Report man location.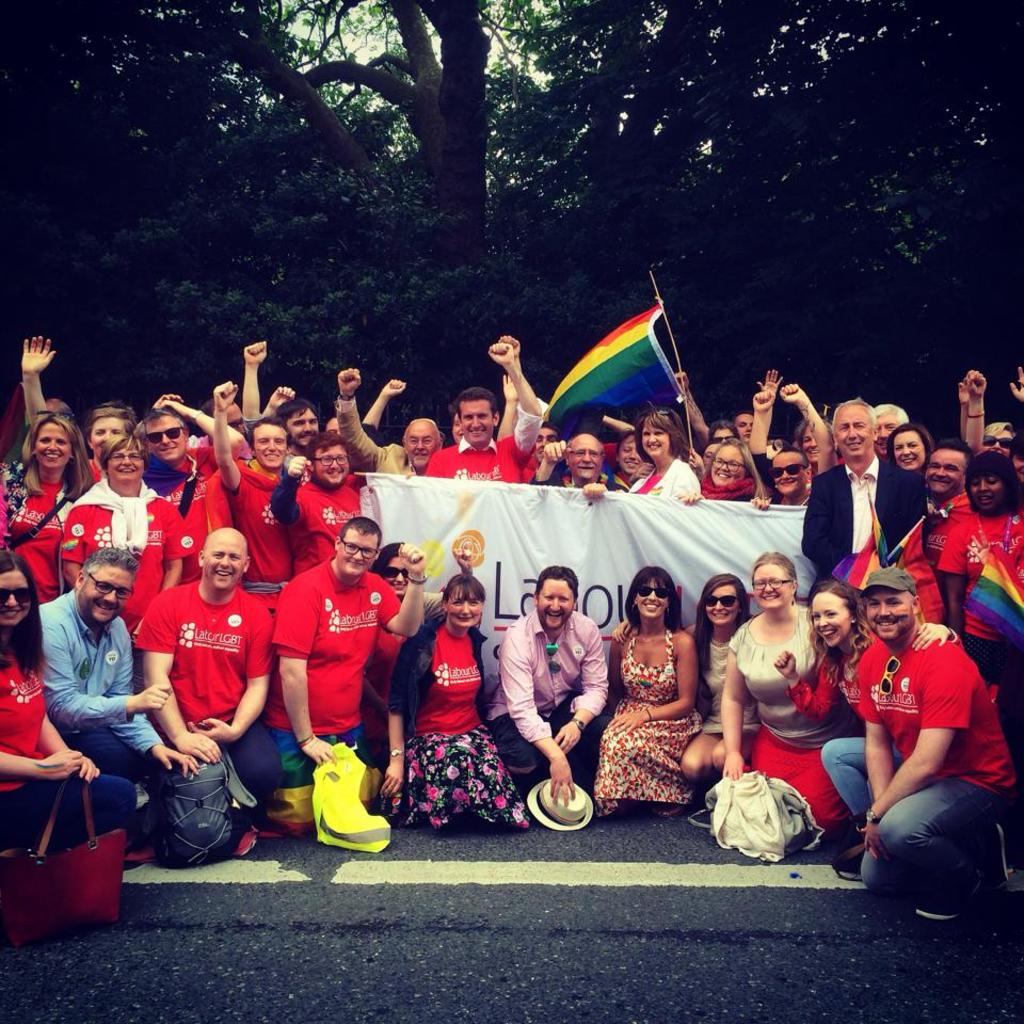
Report: locate(857, 537, 1006, 946).
